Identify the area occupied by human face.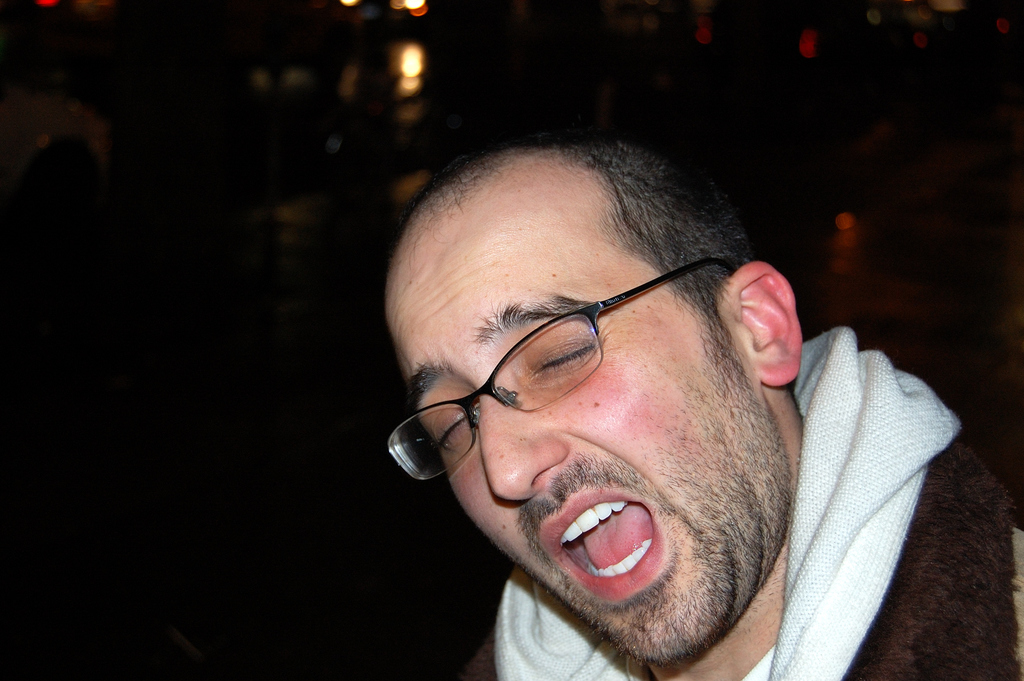
Area: {"left": 374, "top": 192, "right": 755, "bottom": 668}.
